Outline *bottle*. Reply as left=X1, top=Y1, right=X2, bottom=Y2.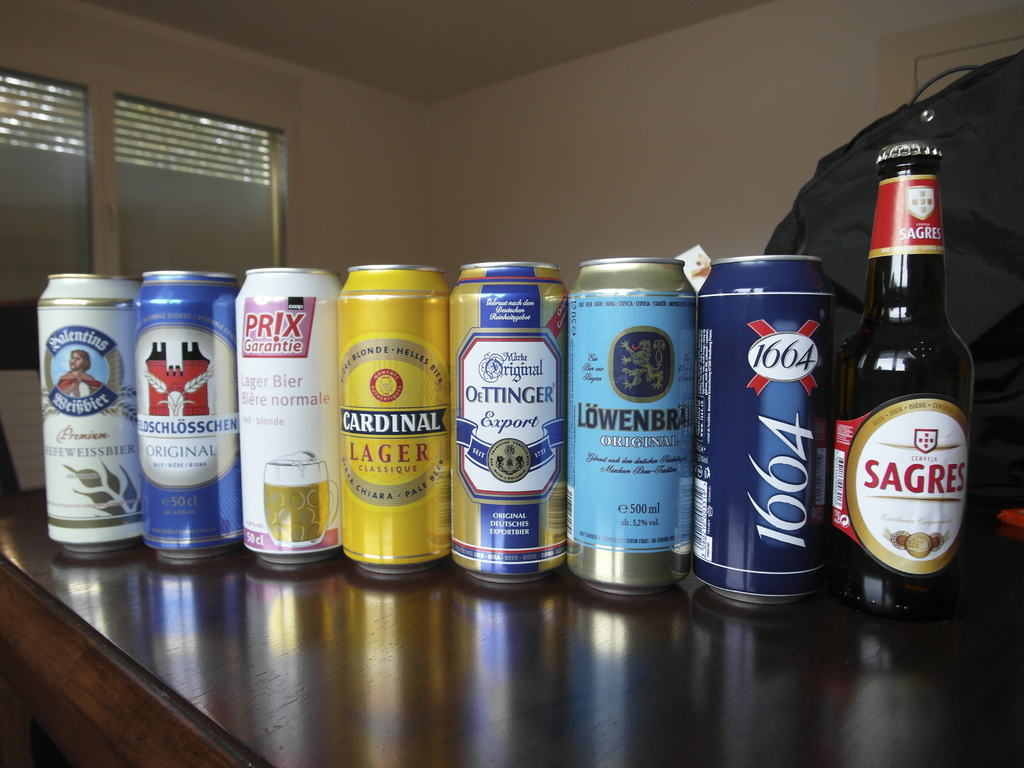
left=132, top=266, right=244, bottom=555.
